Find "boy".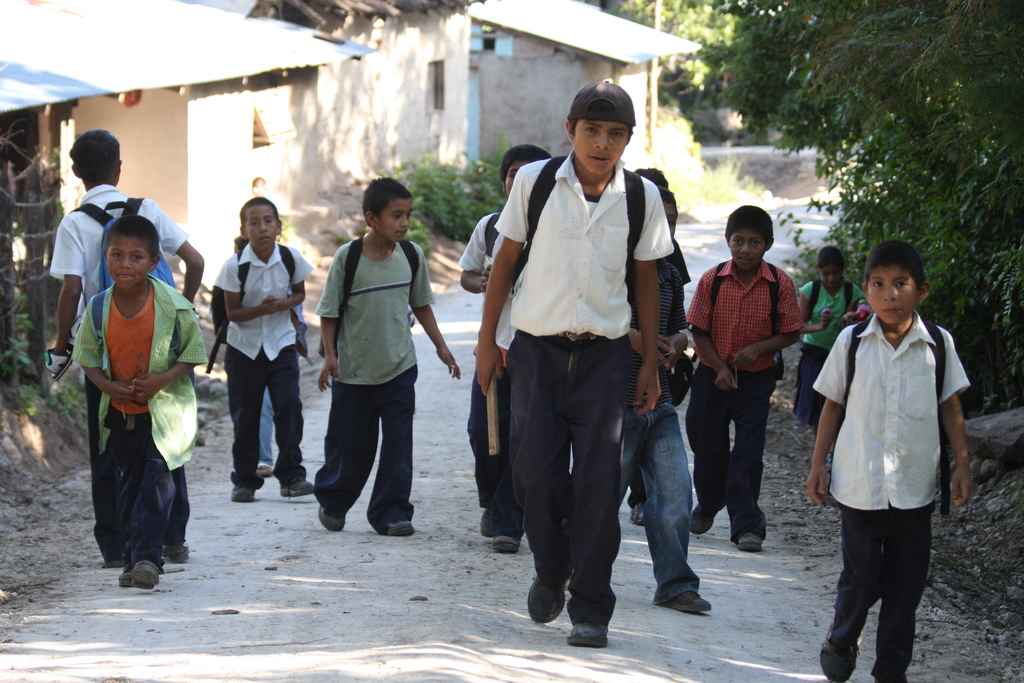
bbox=(690, 204, 801, 550).
